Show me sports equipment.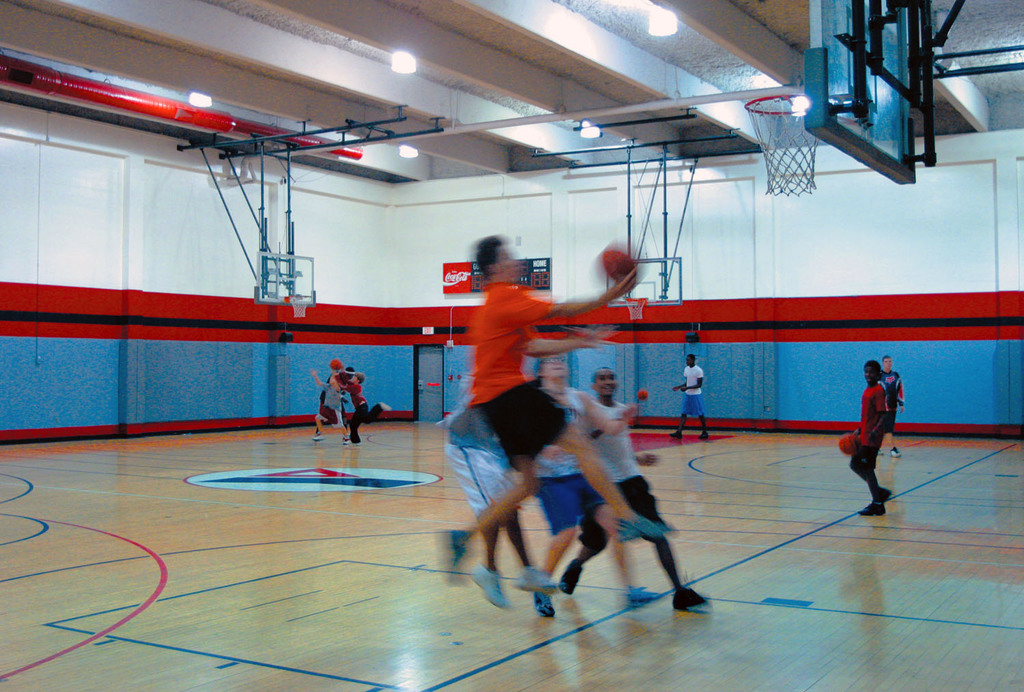
sports equipment is here: <region>636, 388, 652, 404</region>.
